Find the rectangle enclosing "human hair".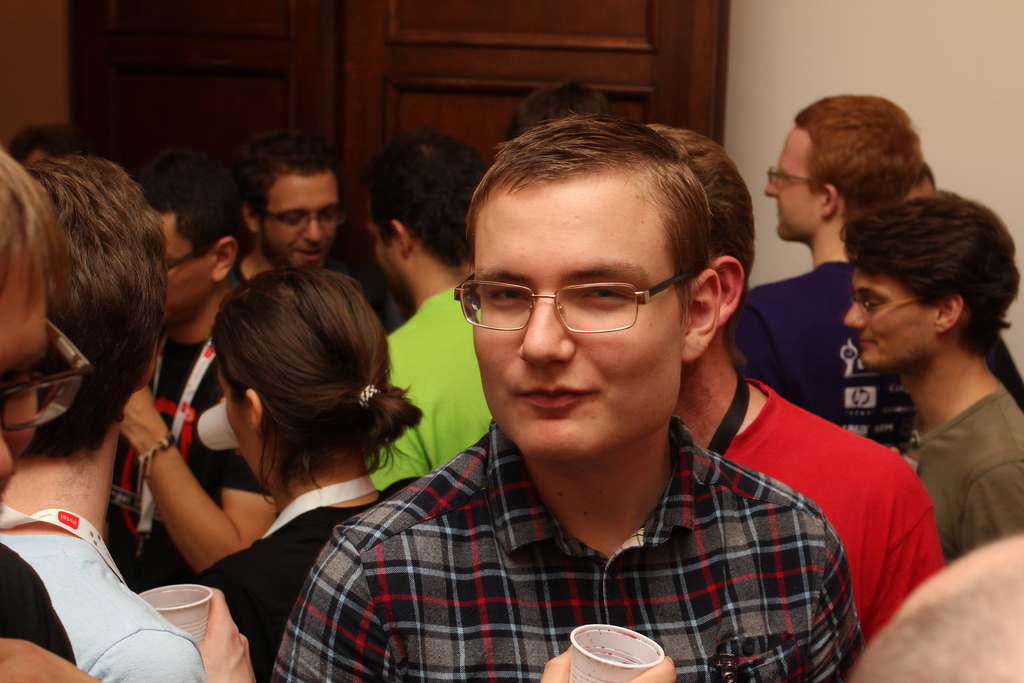
select_region(636, 120, 754, 279).
